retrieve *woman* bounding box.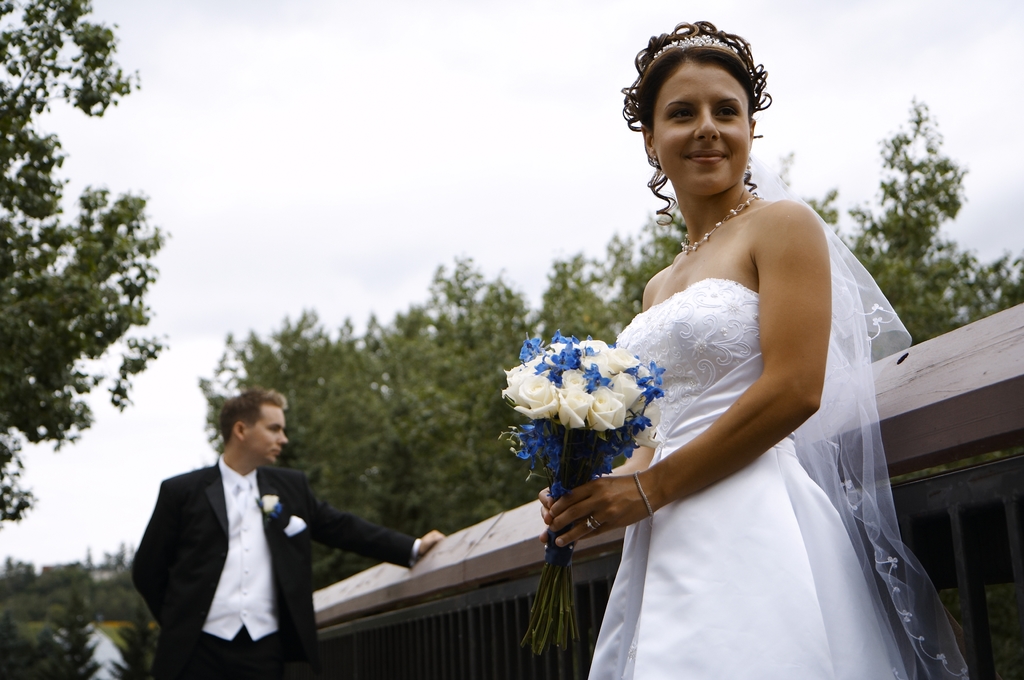
Bounding box: 575/39/967/679.
